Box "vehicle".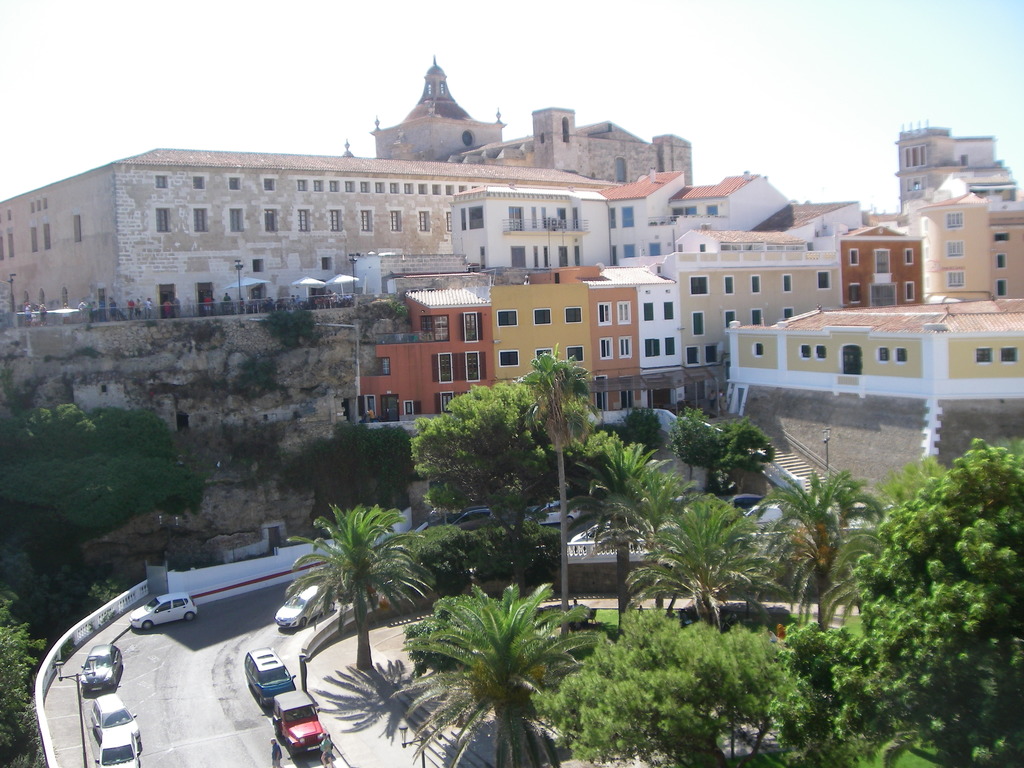
bbox(86, 694, 143, 744).
